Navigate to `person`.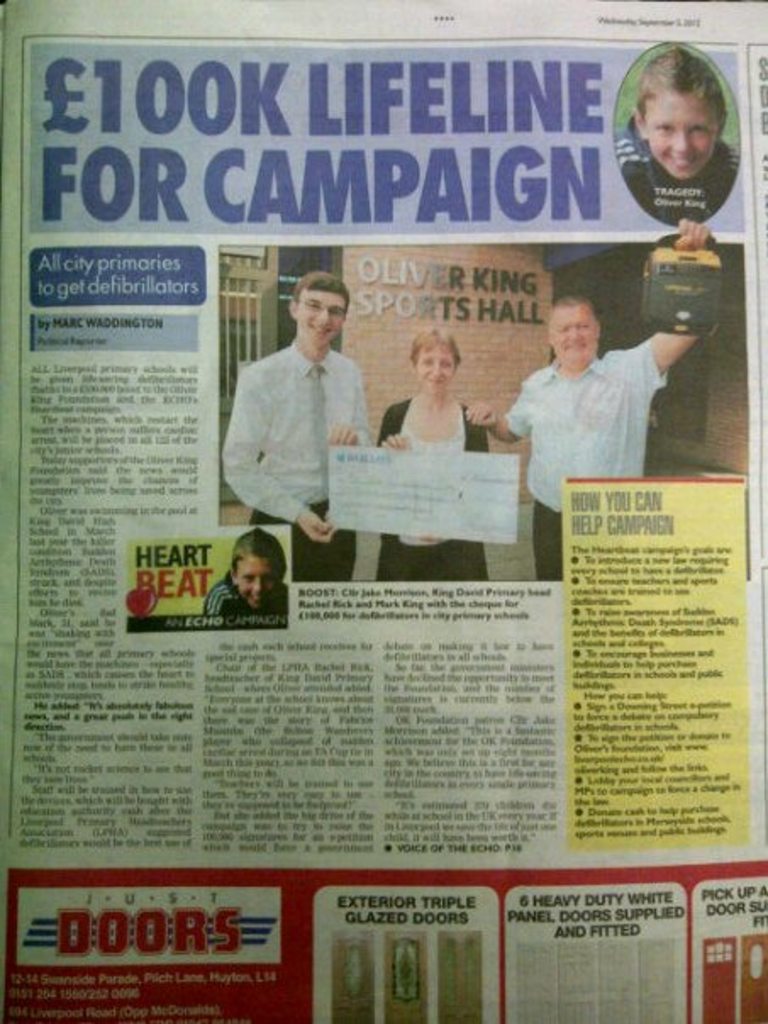
Navigation target: Rect(198, 526, 288, 626).
